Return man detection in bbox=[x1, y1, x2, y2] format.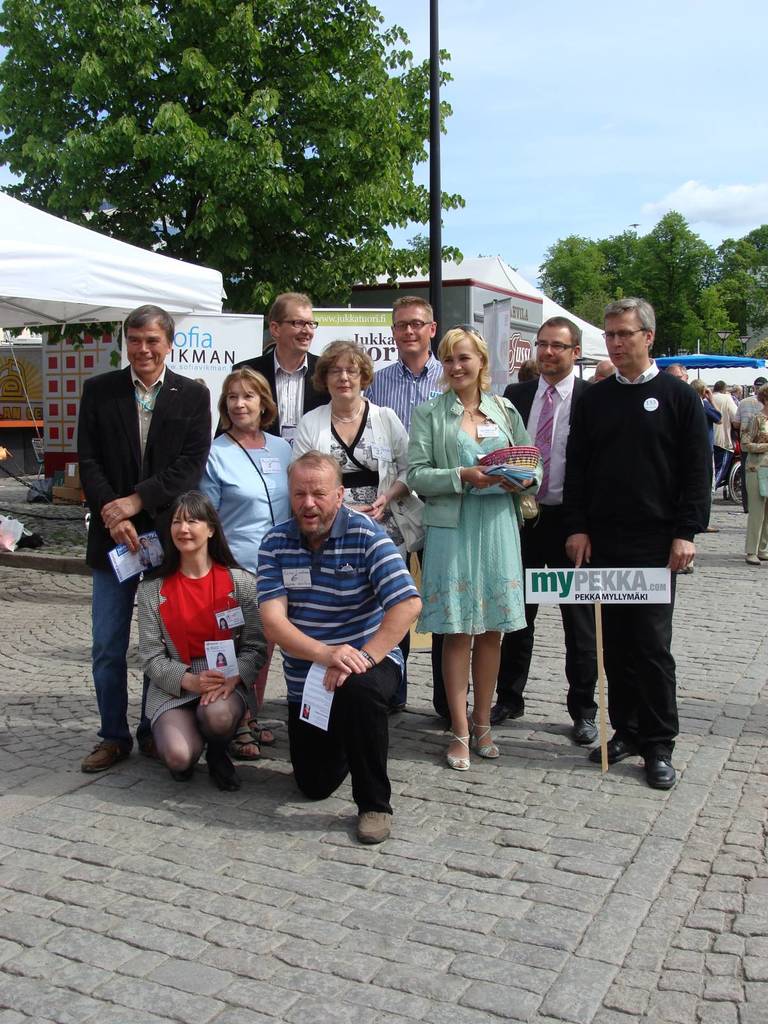
bbox=[489, 314, 599, 745].
